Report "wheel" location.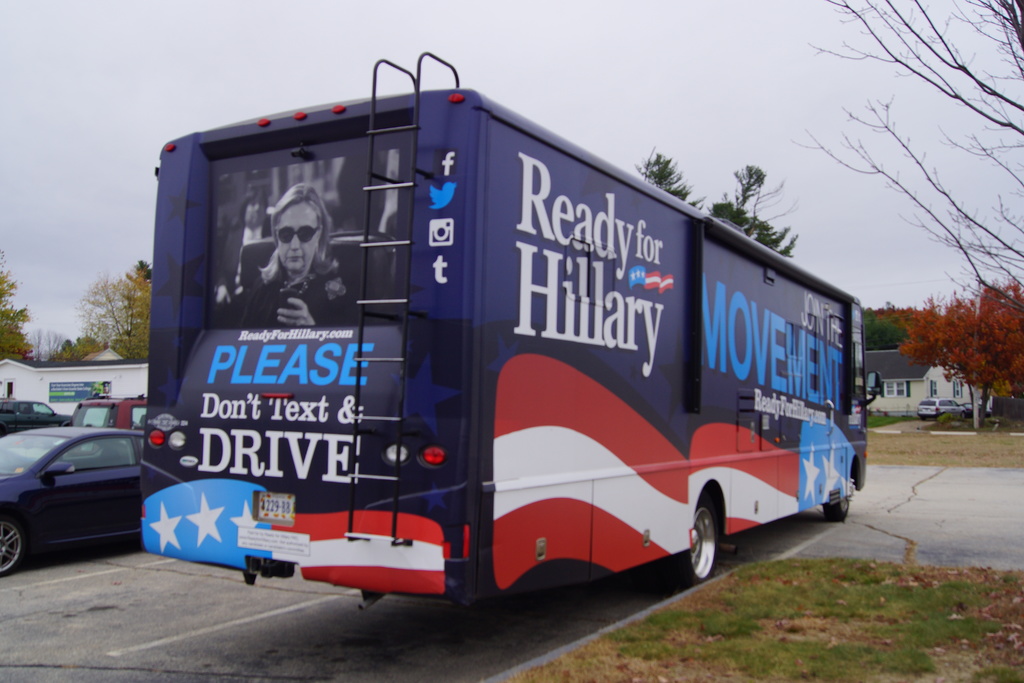
Report: [675,500,746,591].
